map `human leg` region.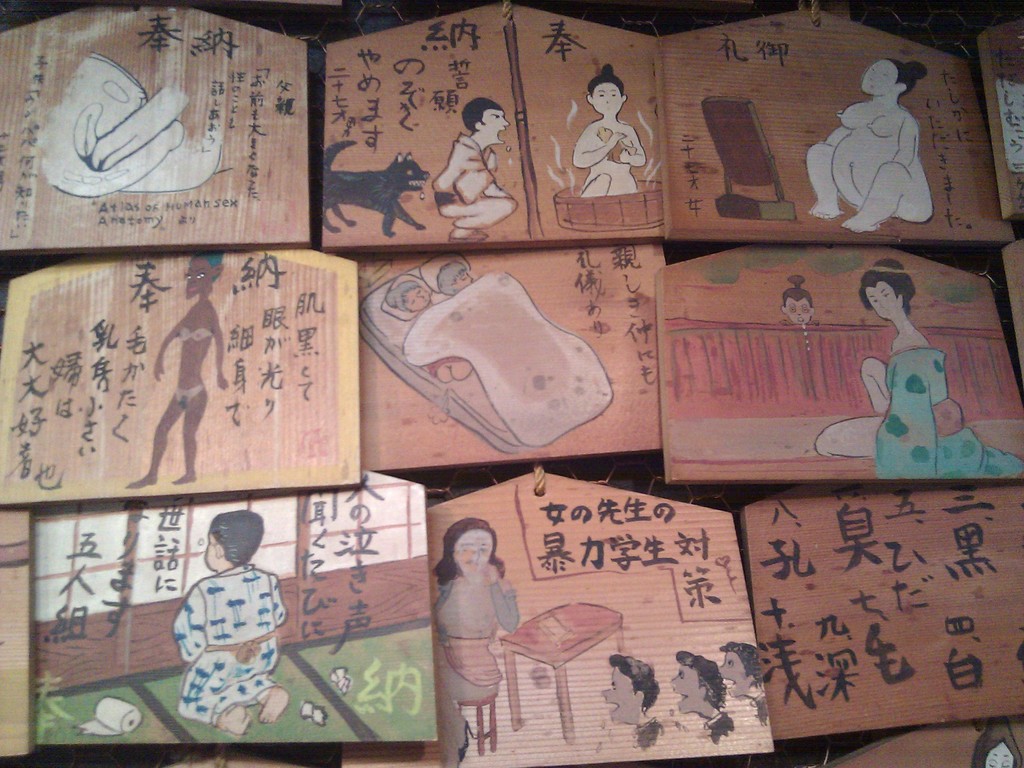
Mapped to locate(127, 392, 180, 495).
